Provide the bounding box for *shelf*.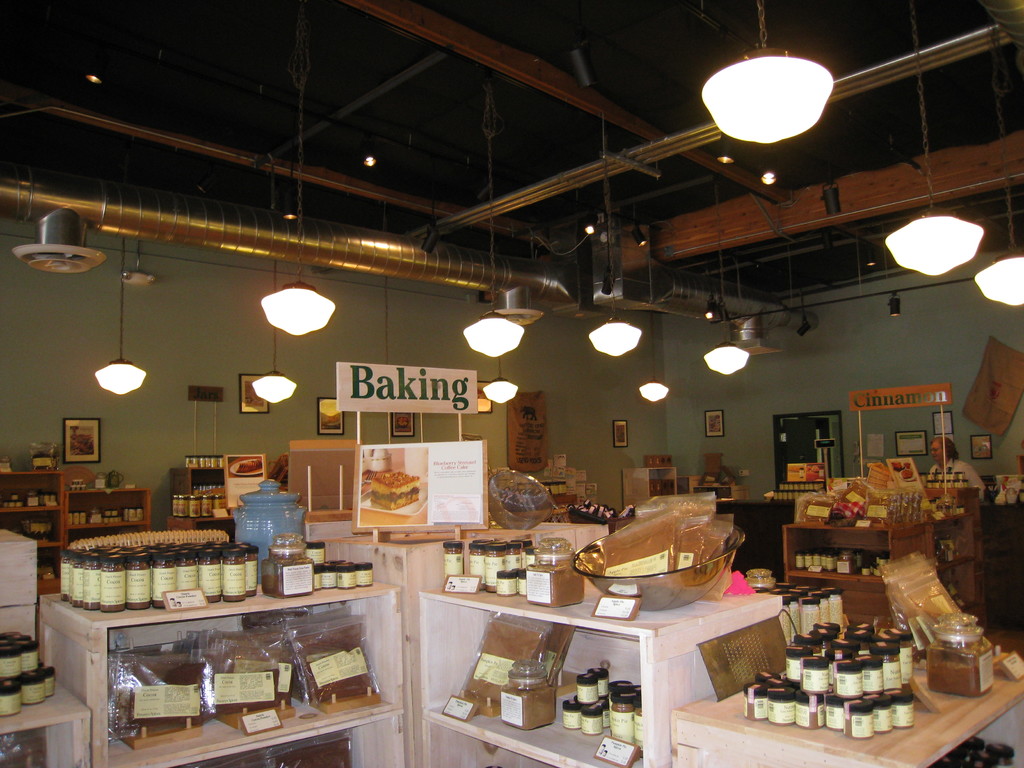
locate(412, 722, 546, 767).
